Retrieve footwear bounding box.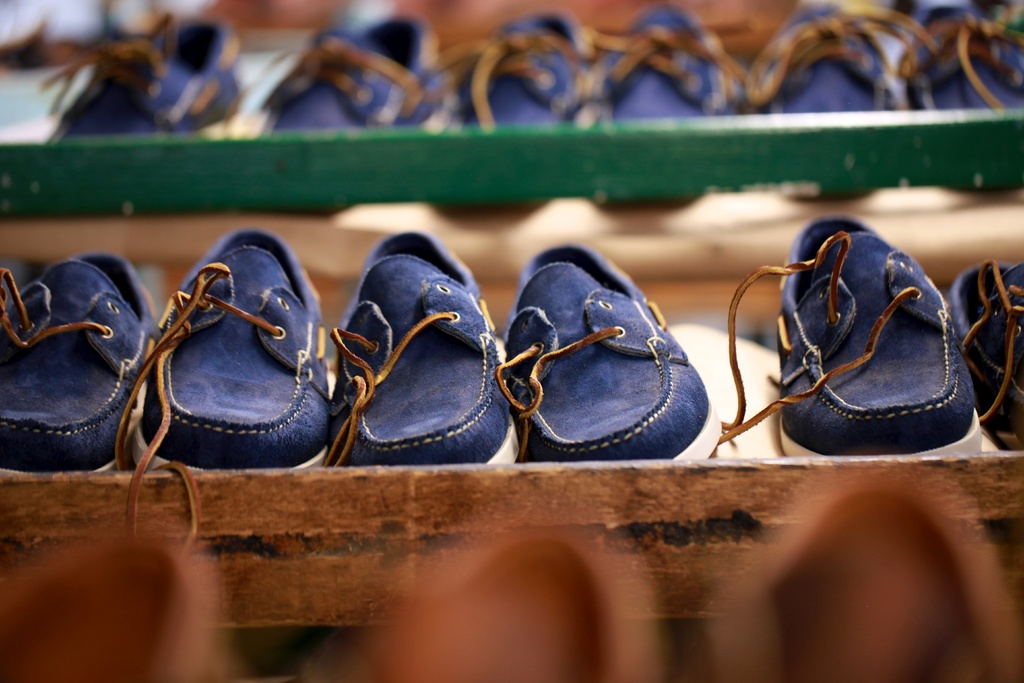
Bounding box: x1=225, y1=15, x2=449, y2=130.
